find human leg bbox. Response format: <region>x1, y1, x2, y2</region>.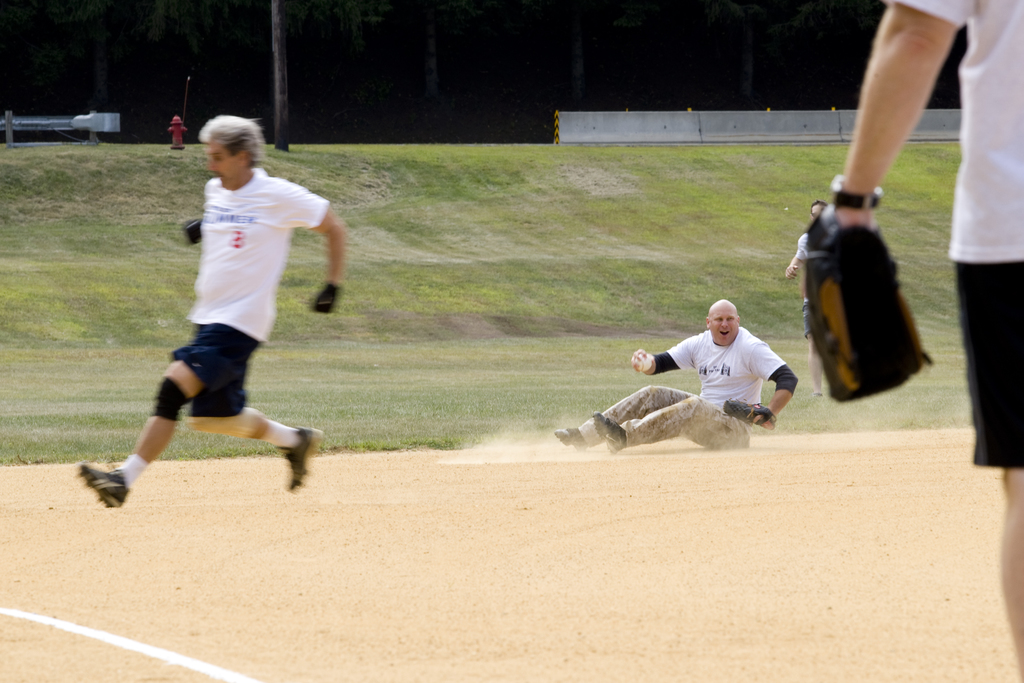
<region>555, 383, 744, 456</region>.
